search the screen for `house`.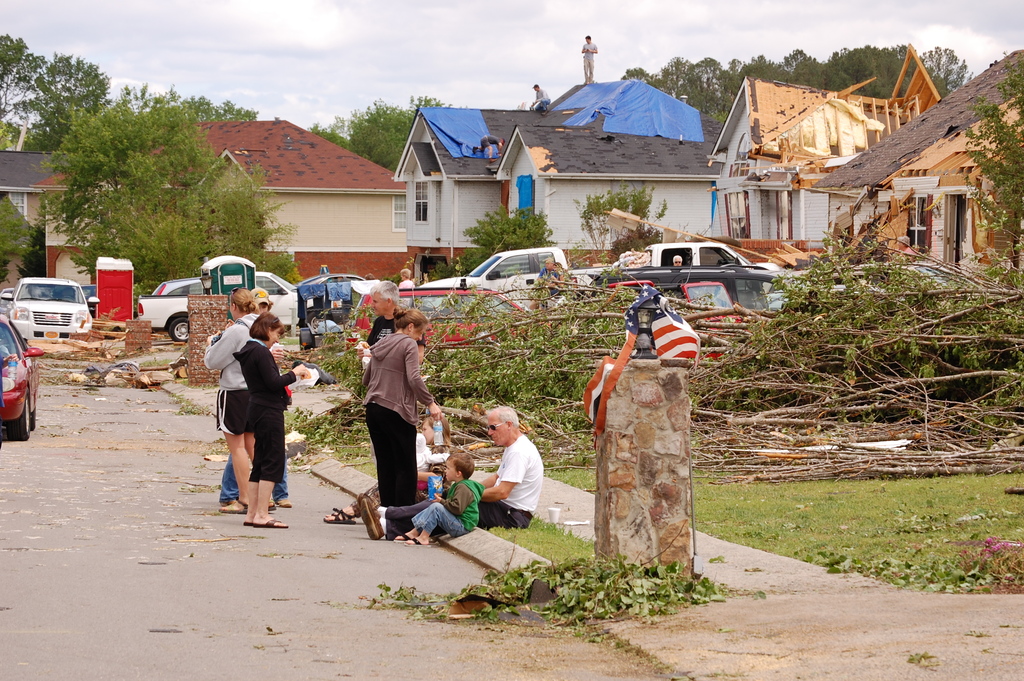
Found at (390,79,705,276).
